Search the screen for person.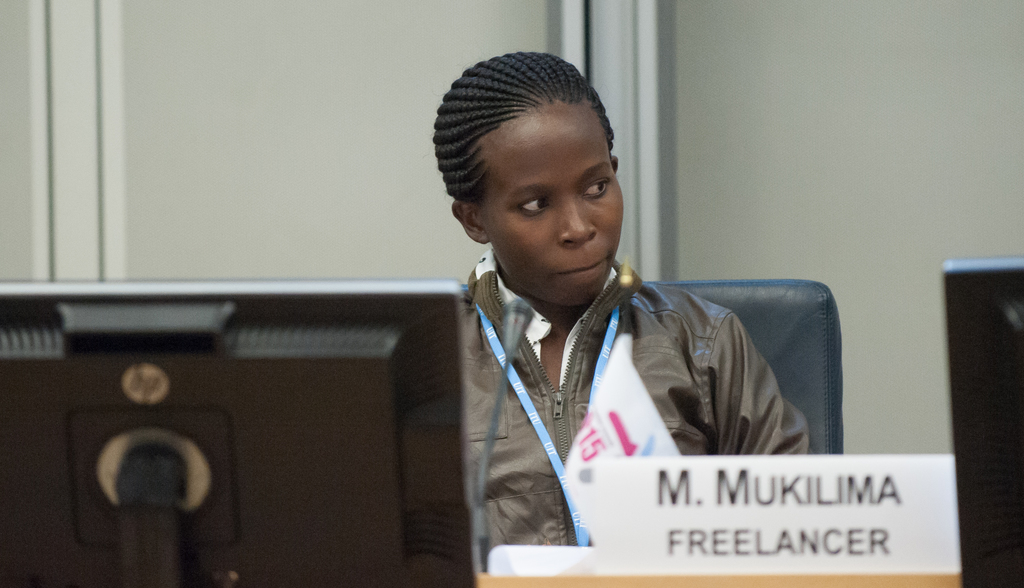
Found at left=427, top=33, right=822, bottom=587.
